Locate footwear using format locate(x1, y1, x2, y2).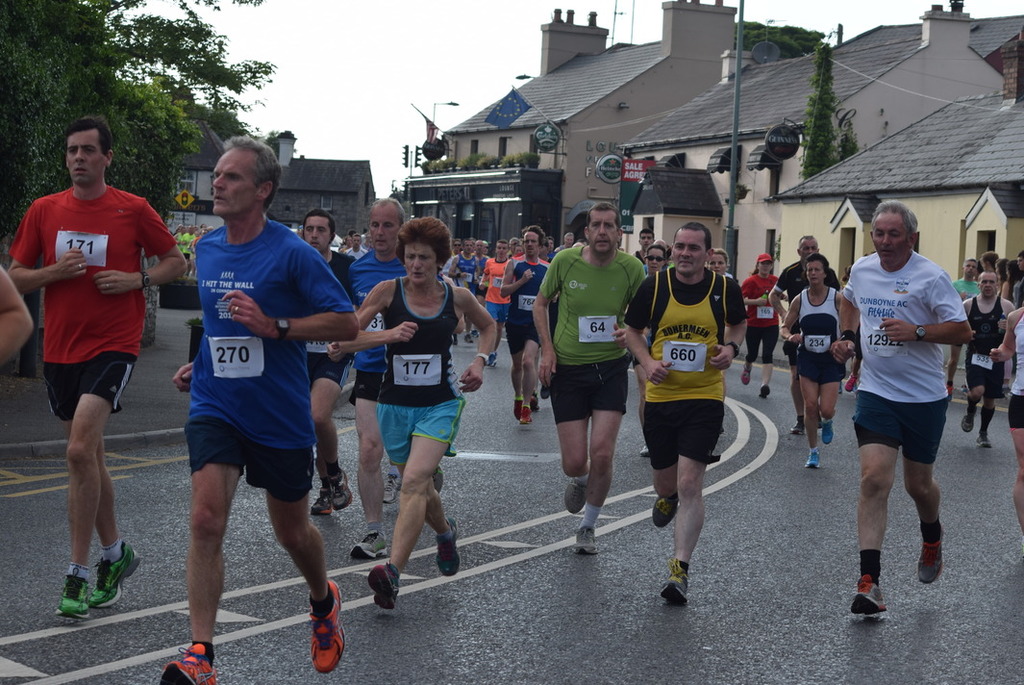
locate(349, 527, 387, 558).
